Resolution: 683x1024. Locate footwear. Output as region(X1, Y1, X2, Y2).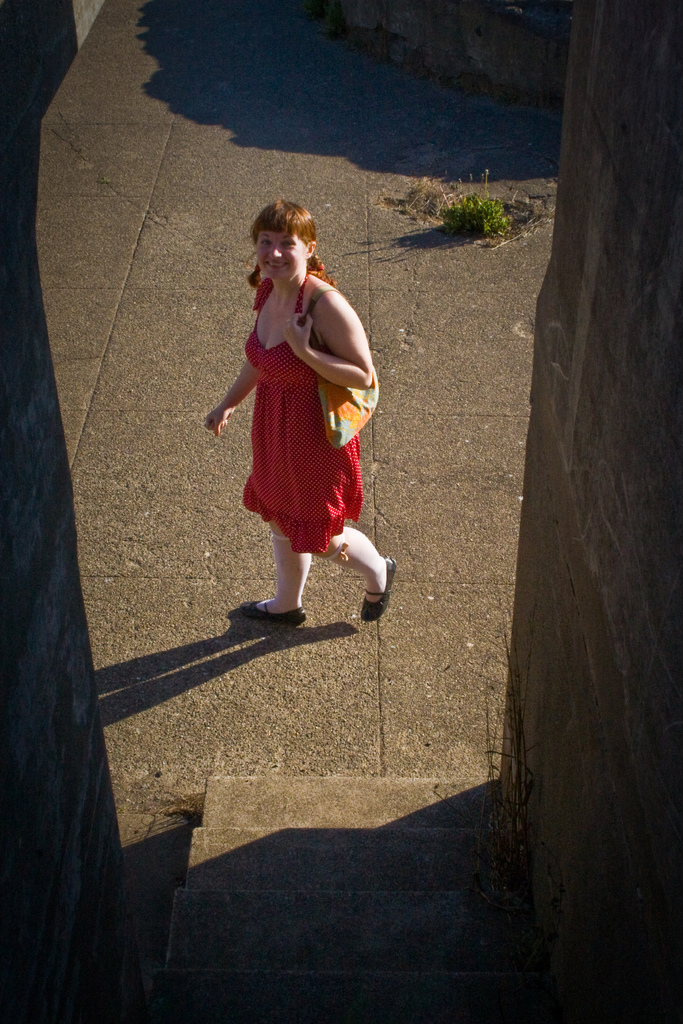
region(241, 582, 316, 642).
